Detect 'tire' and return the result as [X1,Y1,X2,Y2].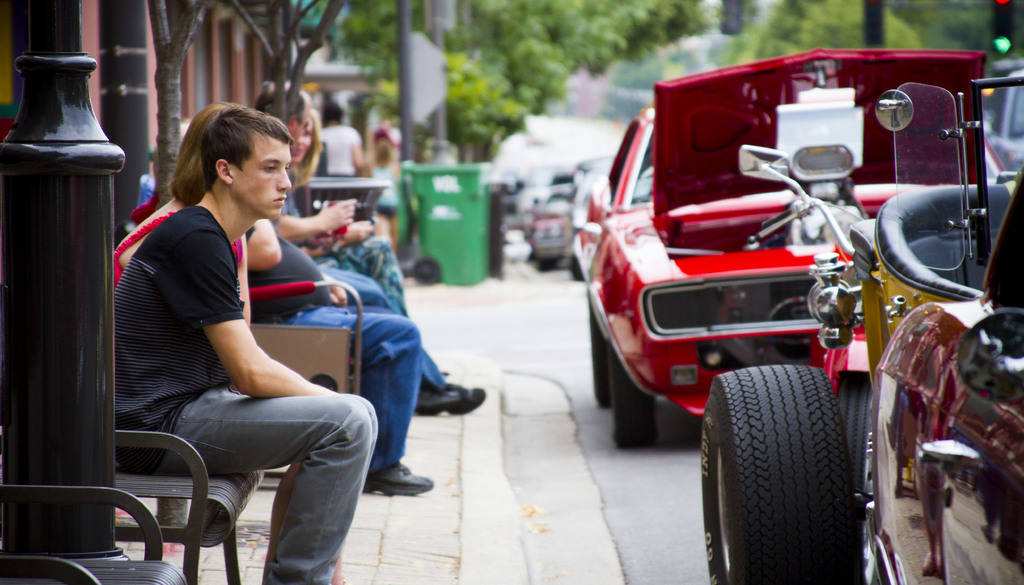
[713,365,873,584].
